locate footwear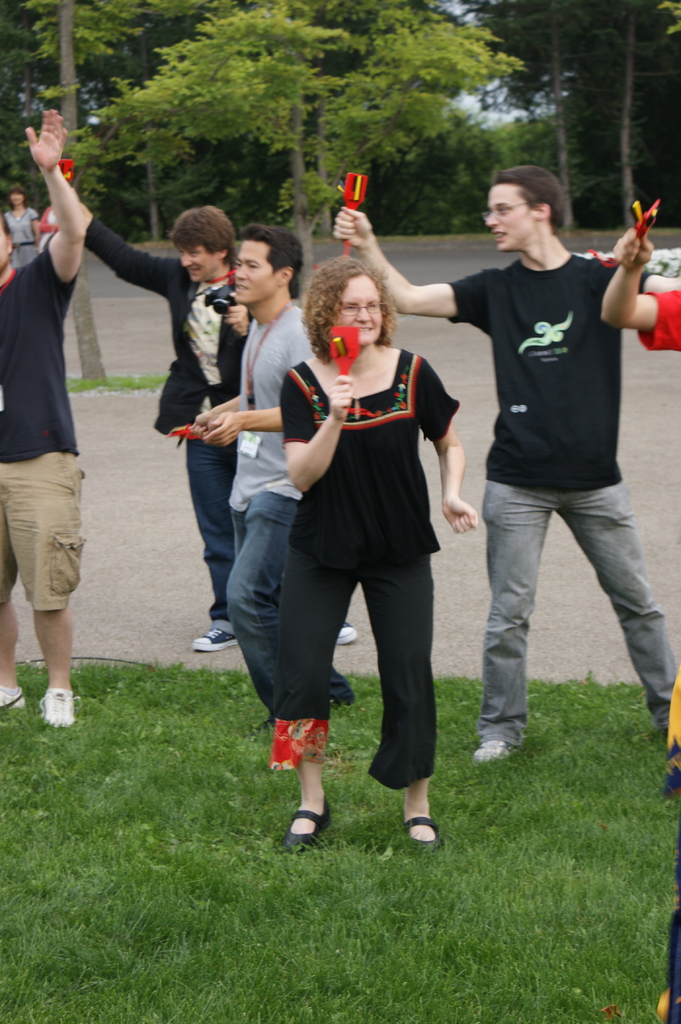
(left=401, top=812, right=447, bottom=856)
